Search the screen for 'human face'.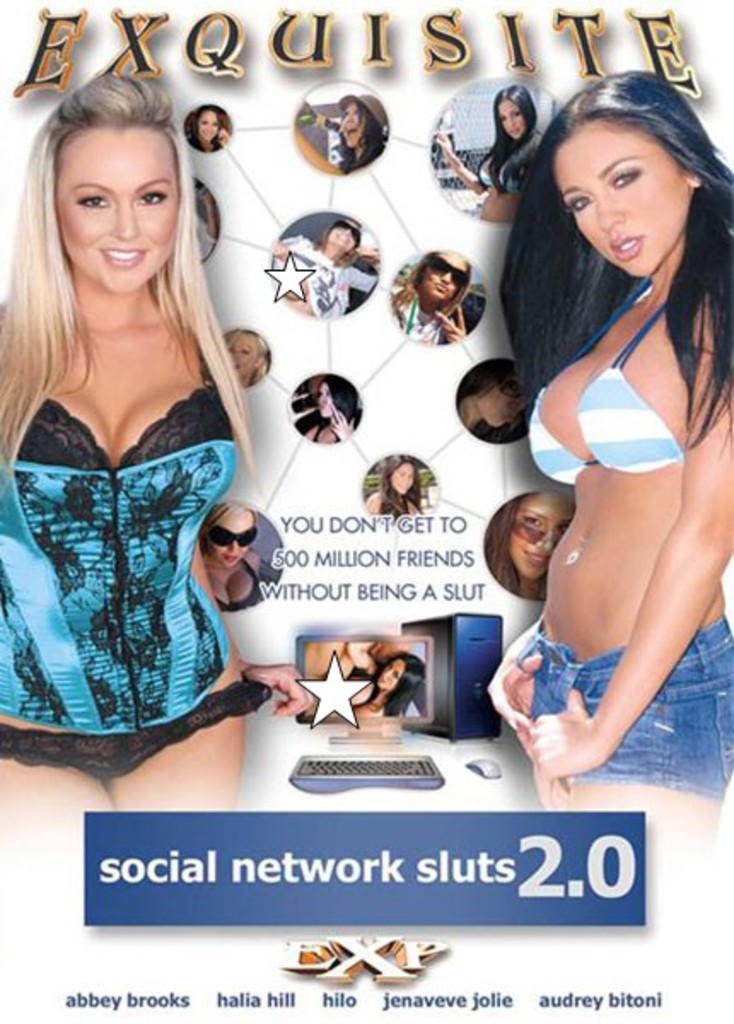
Found at [x1=189, y1=109, x2=212, y2=133].
